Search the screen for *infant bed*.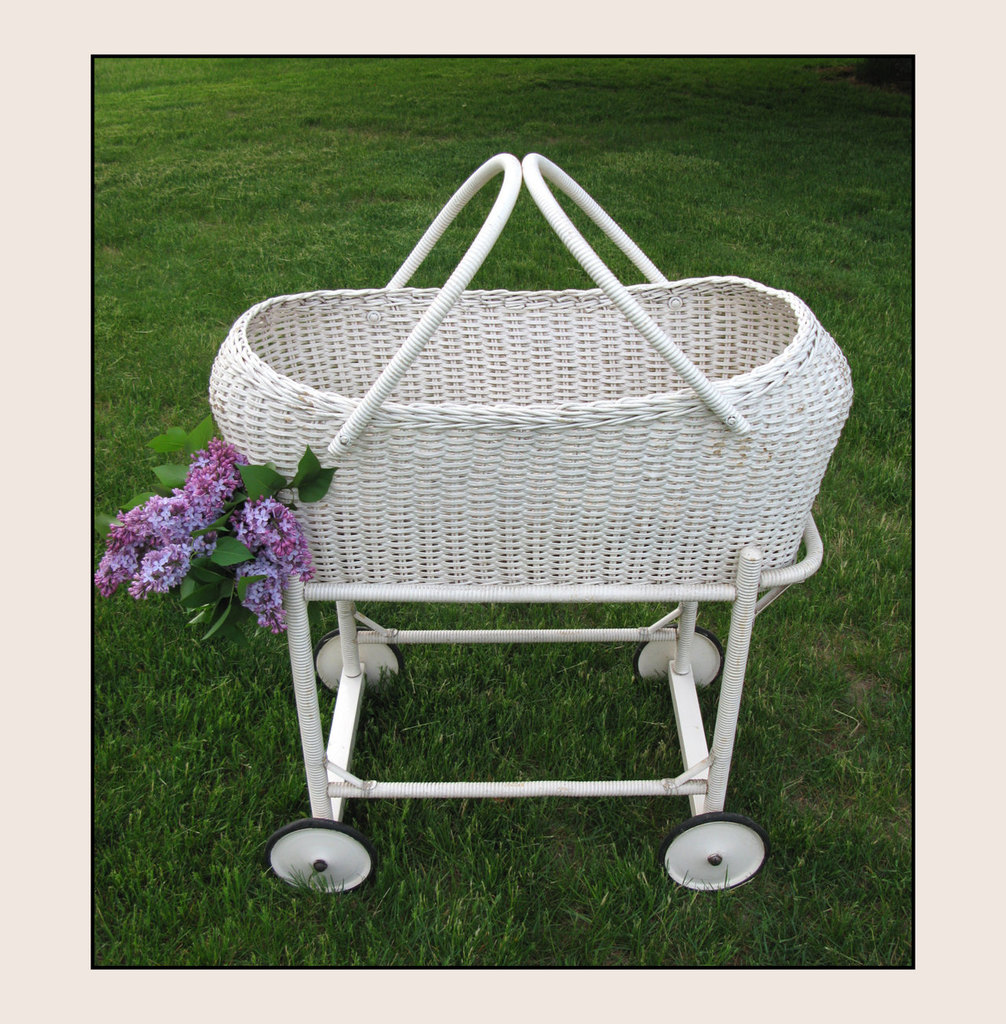
Found at (left=206, top=149, right=854, bottom=899).
